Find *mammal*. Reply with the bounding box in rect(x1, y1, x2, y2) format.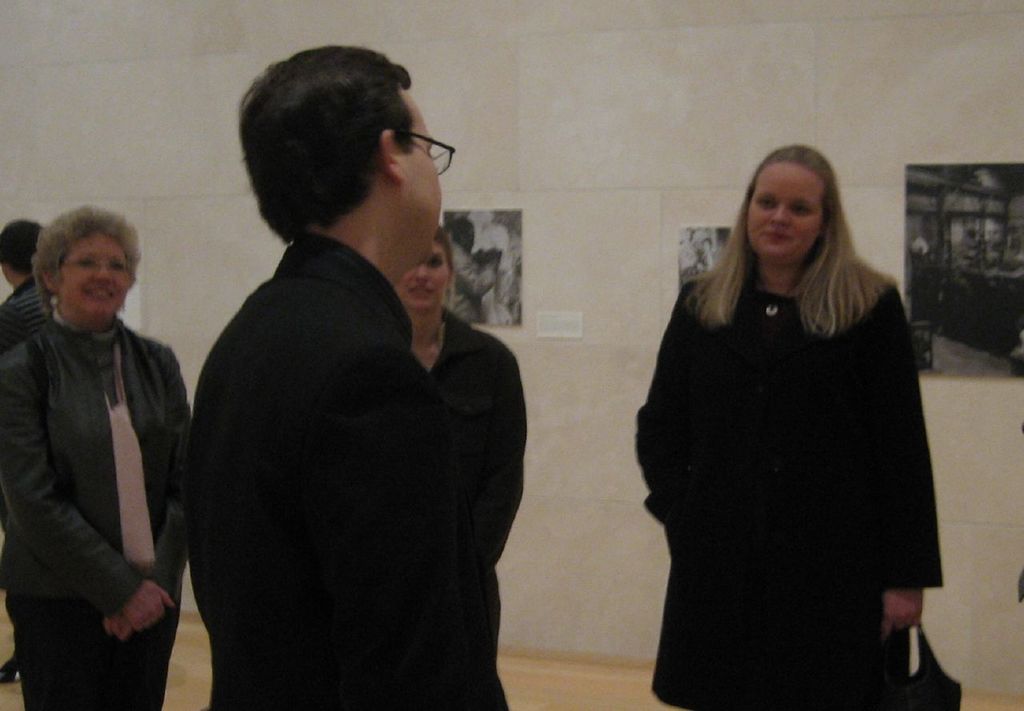
rect(393, 234, 530, 710).
